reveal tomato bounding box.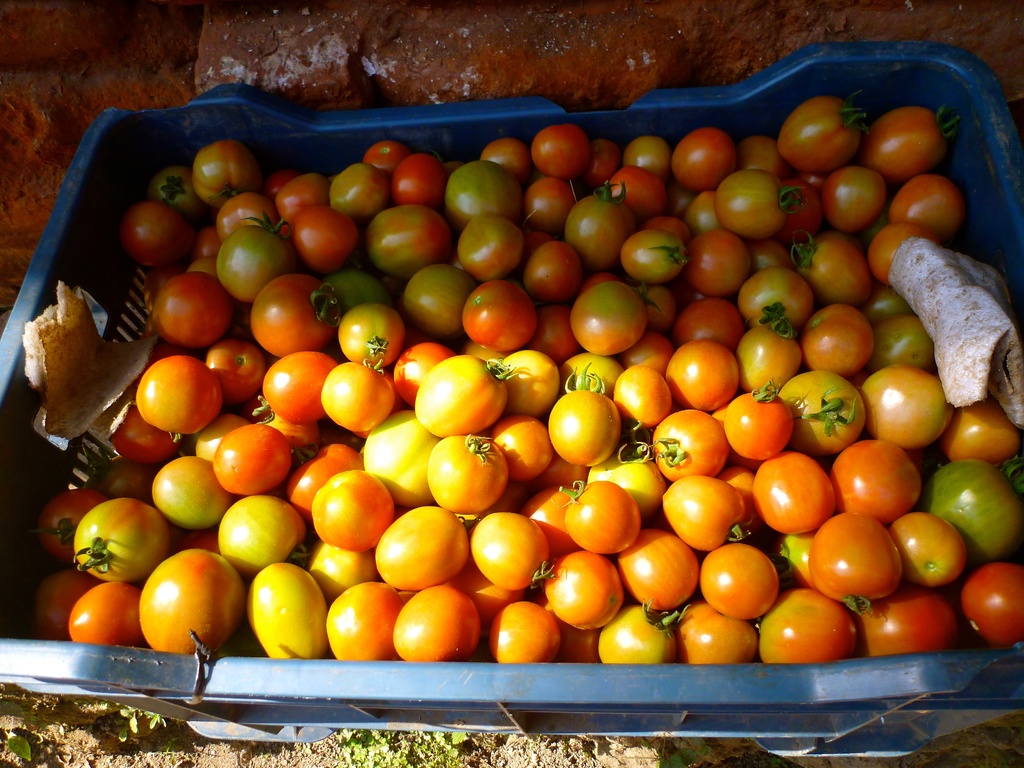
Revealed: (943,394,1022,464).
